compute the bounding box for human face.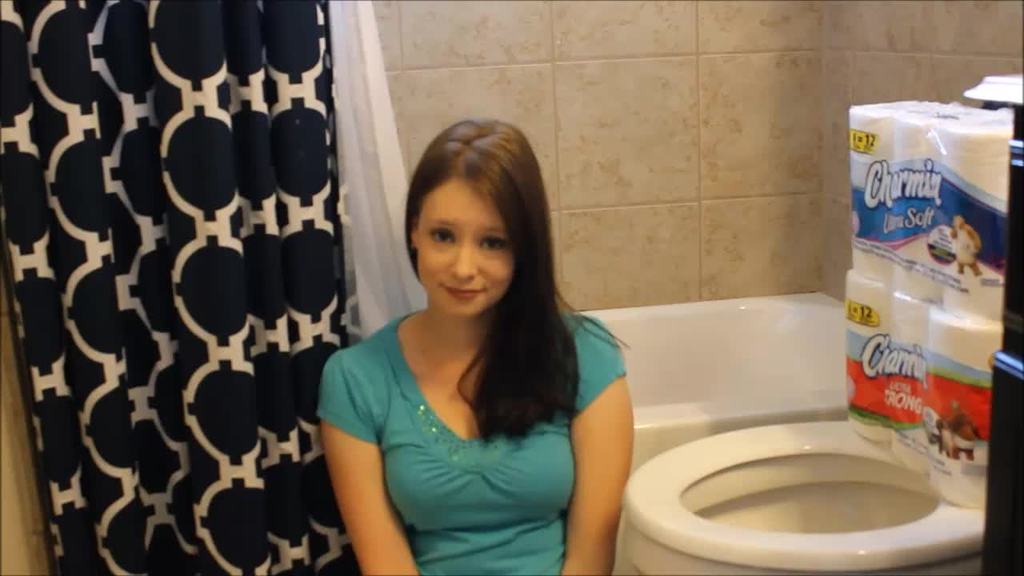
box(417, 185, 514, 312).
